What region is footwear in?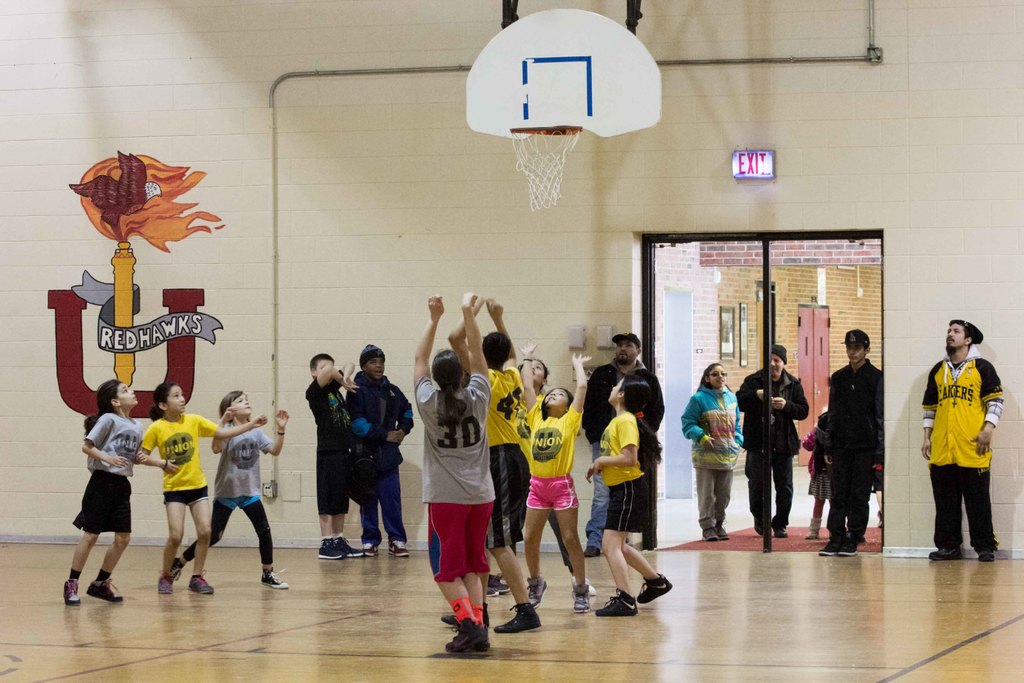
(492,597,547,636).
